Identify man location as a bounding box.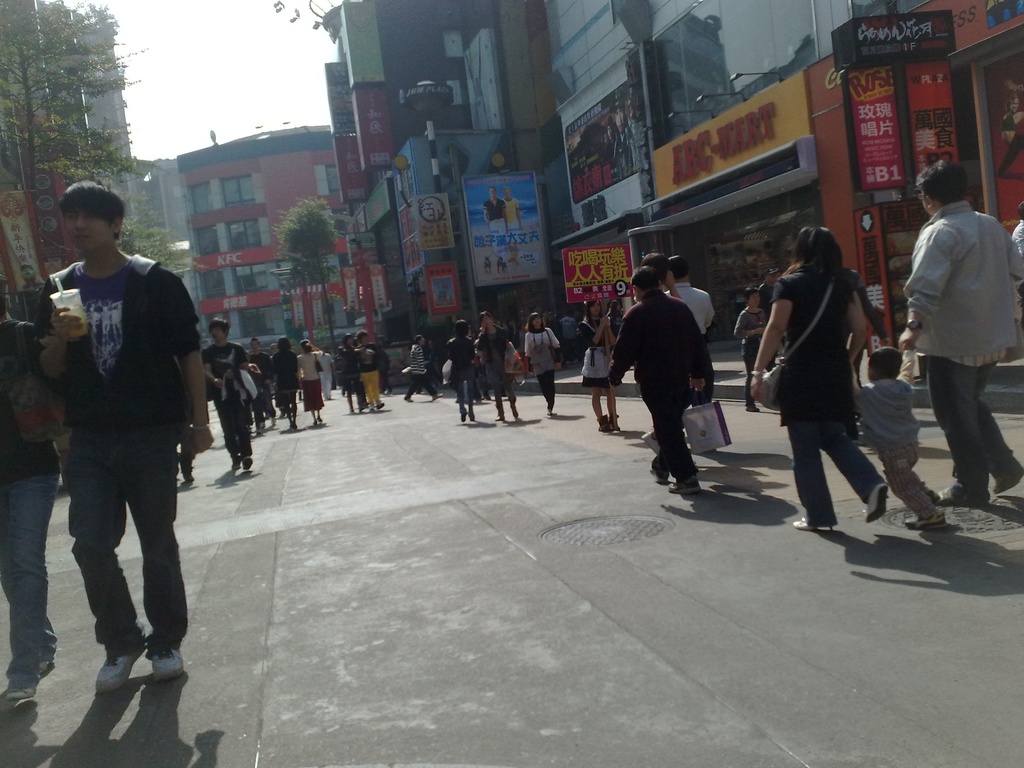
{"x1": 664, "y1": 257, "x2": 718, "y2": 454}.
